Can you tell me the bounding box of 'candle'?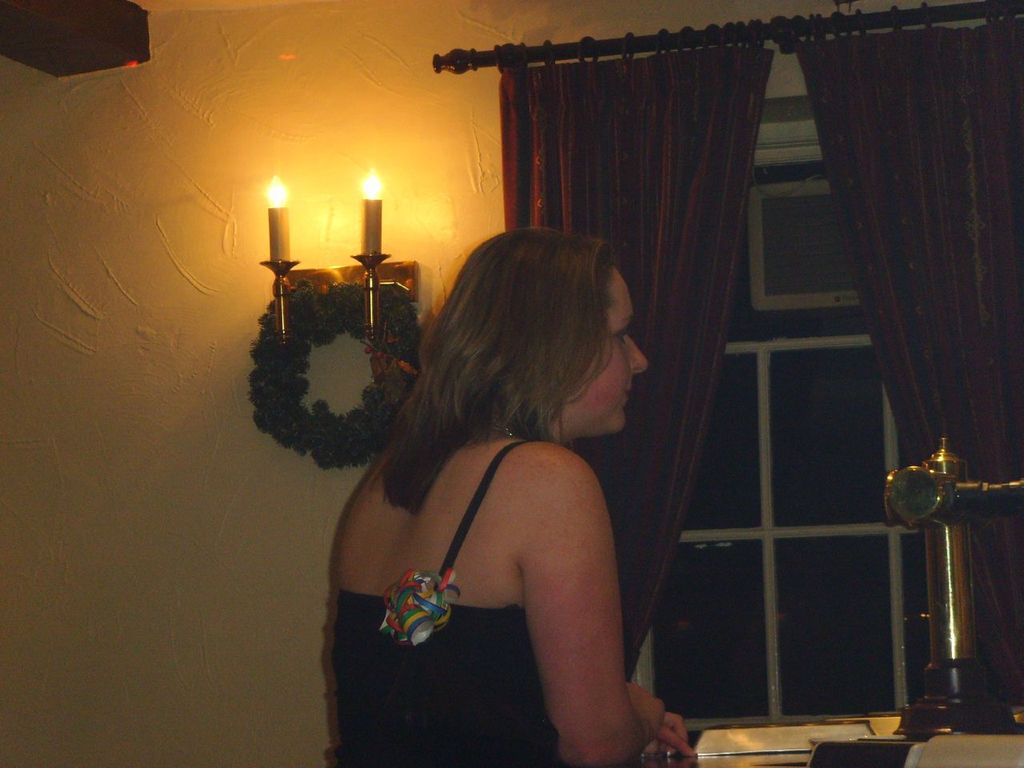
x1=358 y1=170 x2=381 y2=258.
